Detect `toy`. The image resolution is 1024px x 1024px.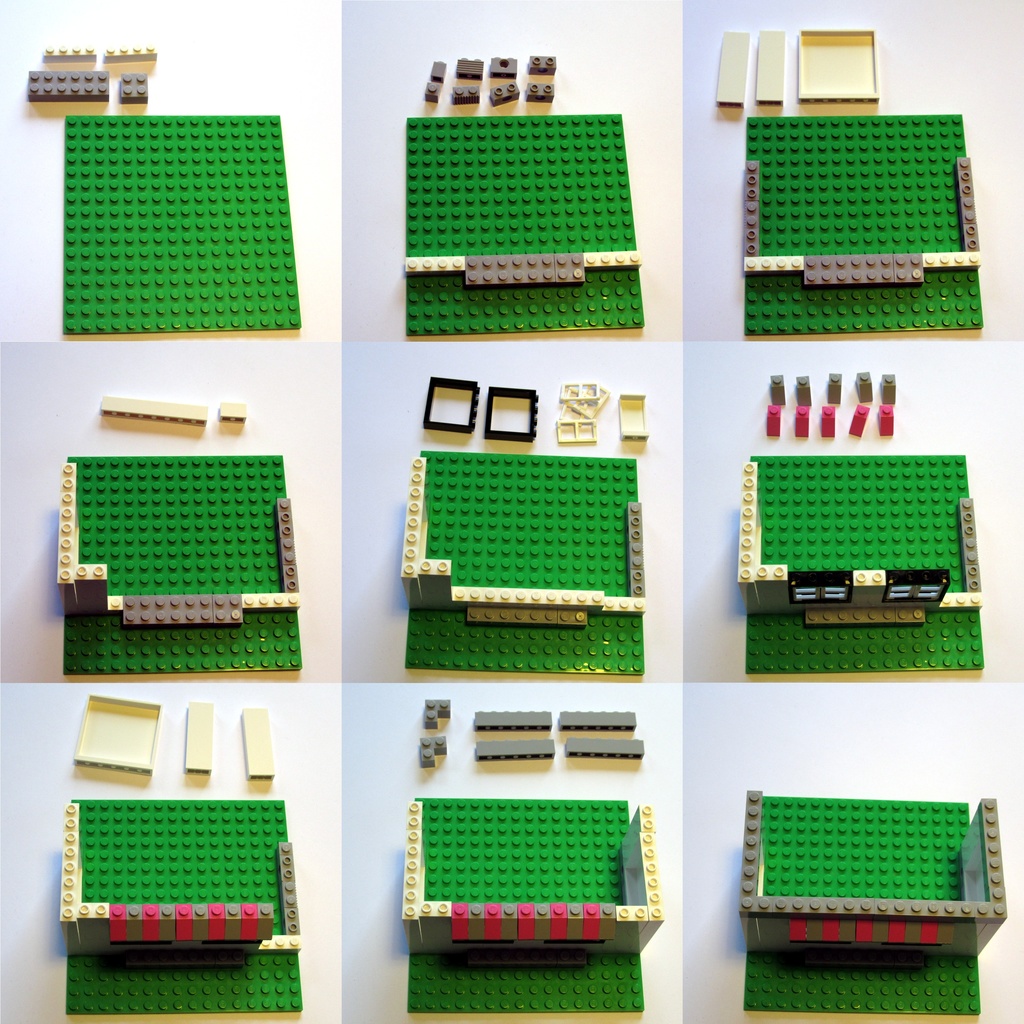
732:441:983:648.
